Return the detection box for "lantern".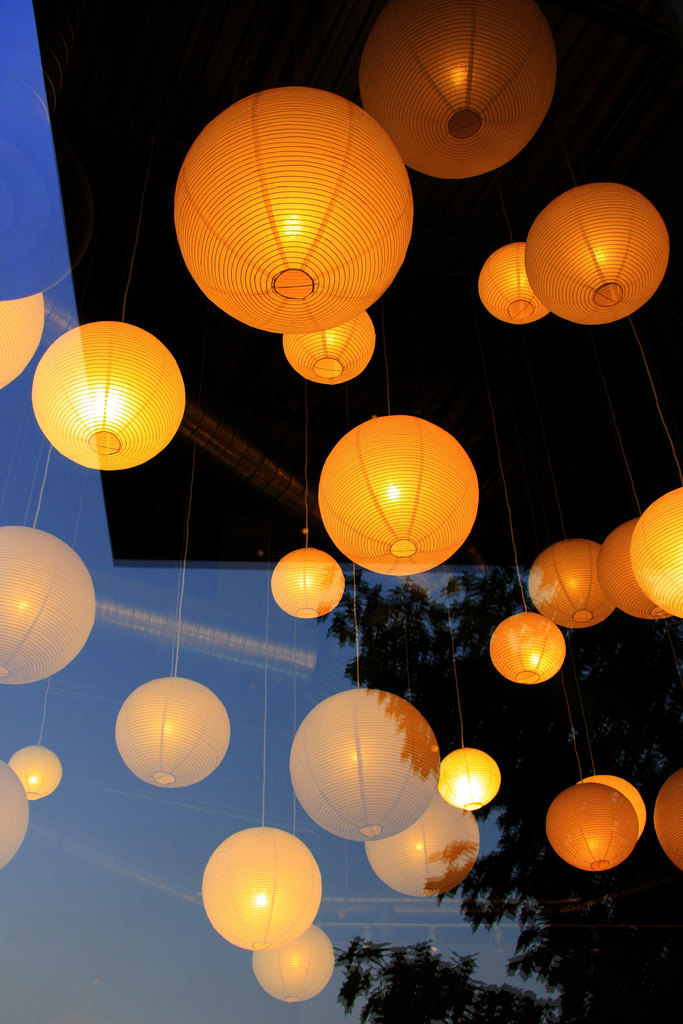
{"x1": 252, "y1": 932, "x2": 331, "y2": 1002}.
